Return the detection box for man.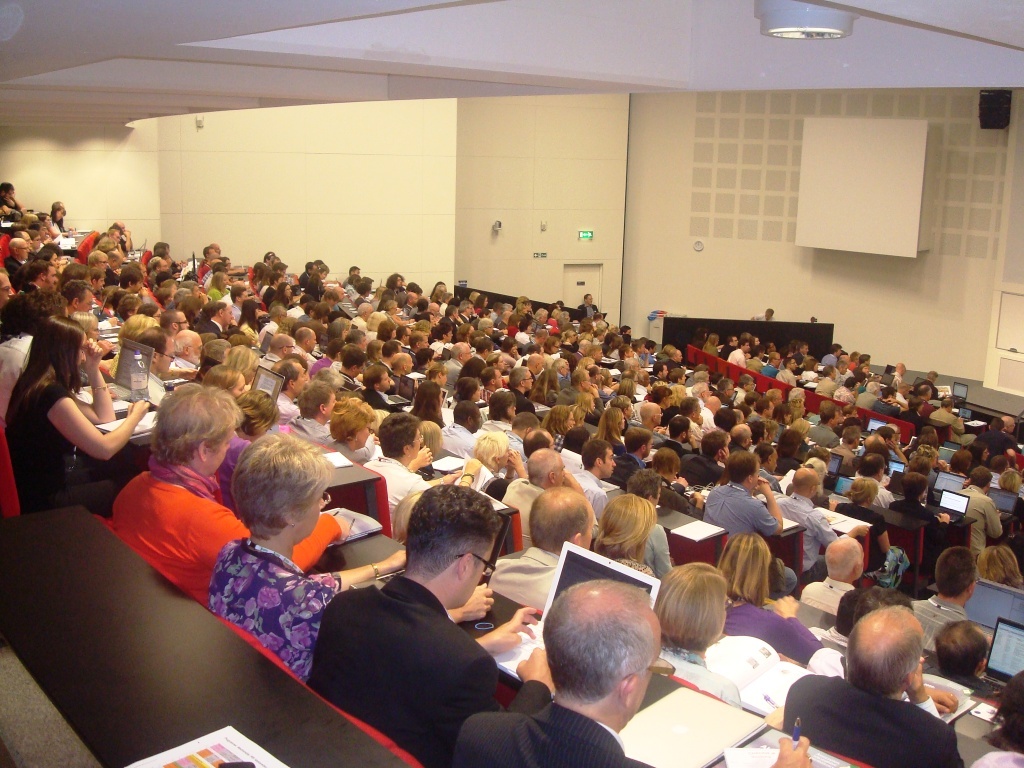
box(296, 325, 318, 355).
